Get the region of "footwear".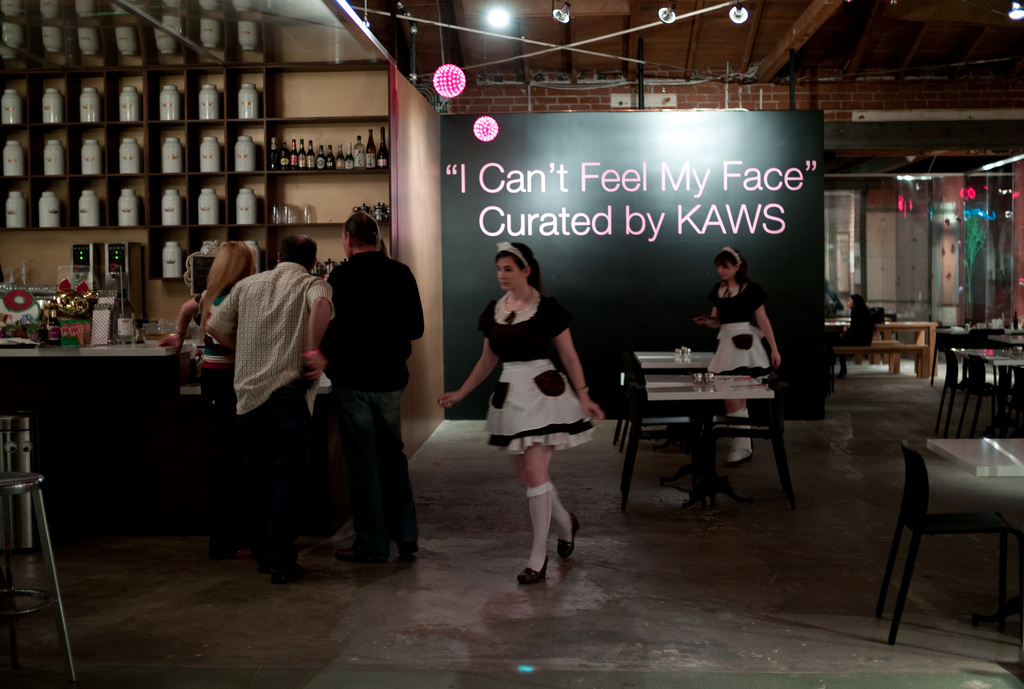
crop(273, 558, 312, 583).
